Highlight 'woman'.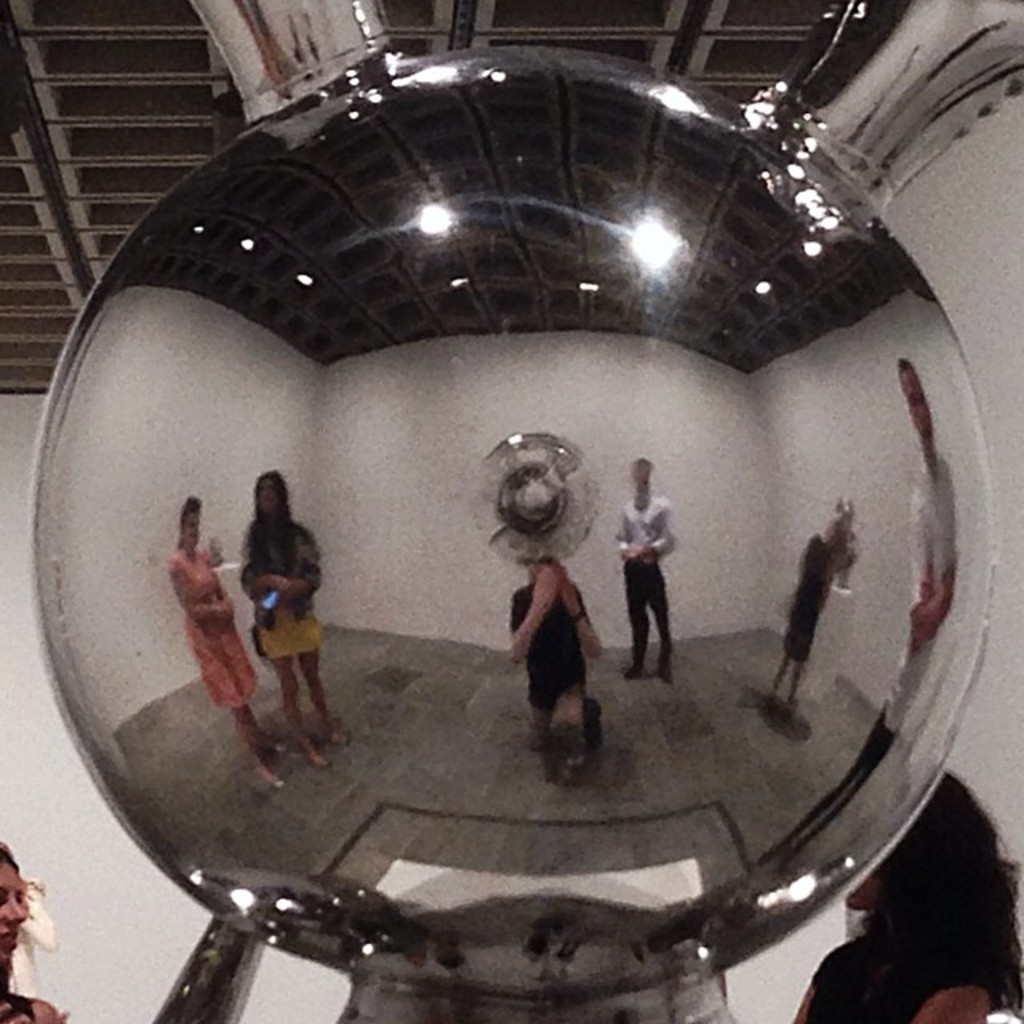
Highlighted region: region(790, 773, 1022, 1022).
